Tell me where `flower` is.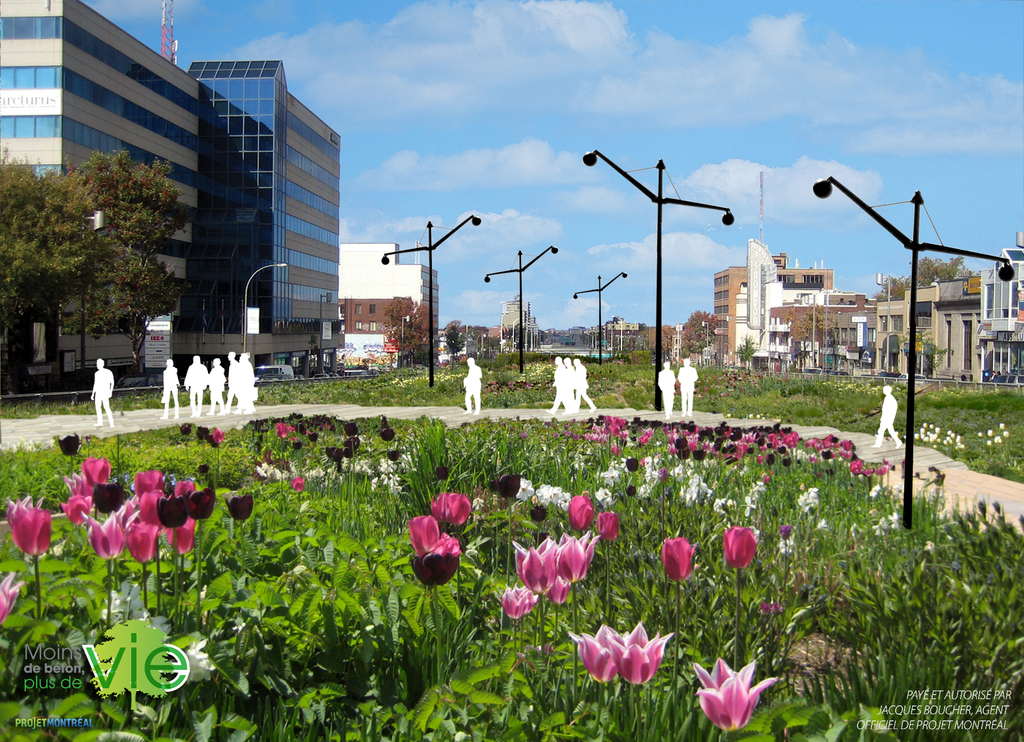
`flower` is at l=562, t=622, r=621, b=686.
